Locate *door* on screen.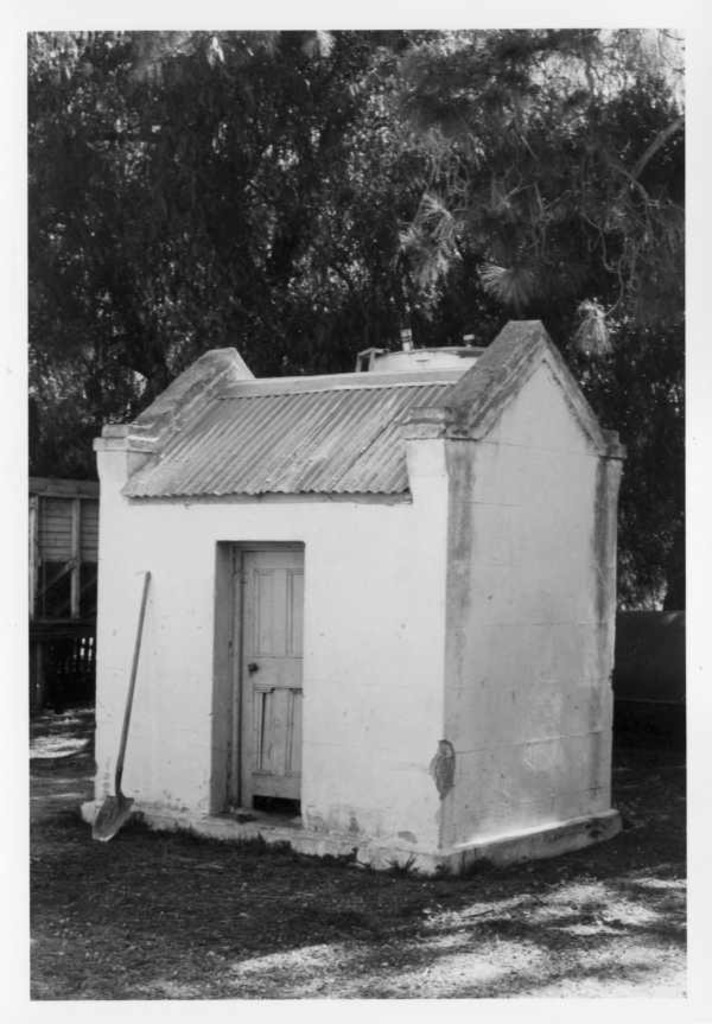
On screen at crop(212, 530, 312, 829).
